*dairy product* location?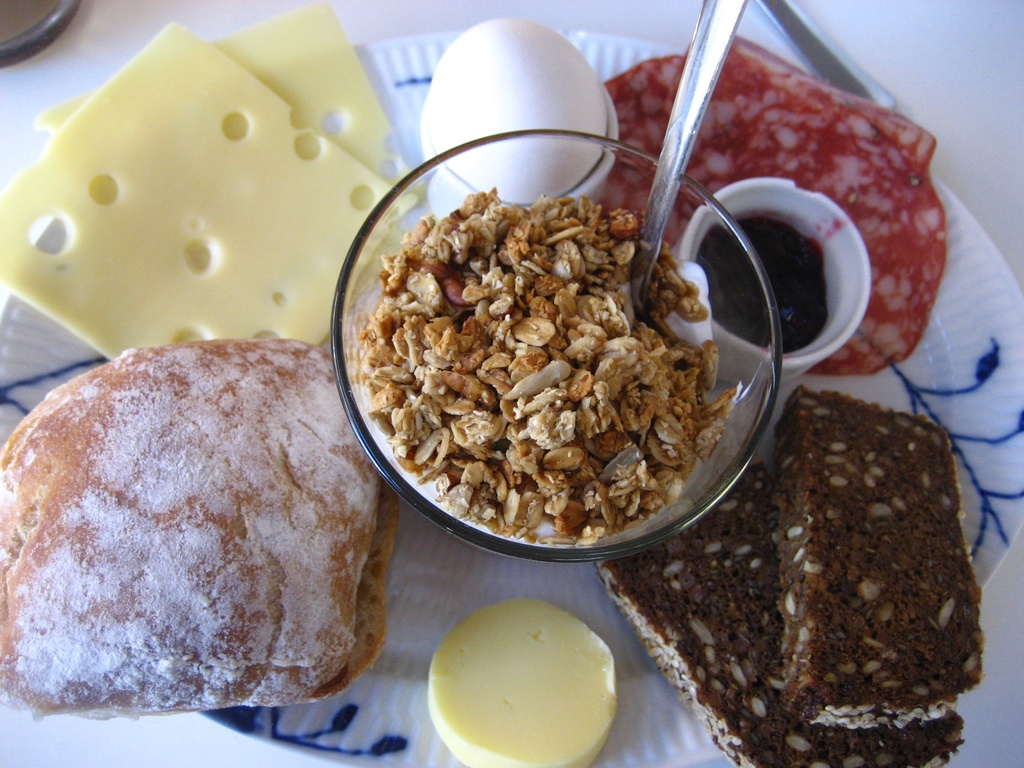
(x1=400, y1=595, x2=644, y2=758)
